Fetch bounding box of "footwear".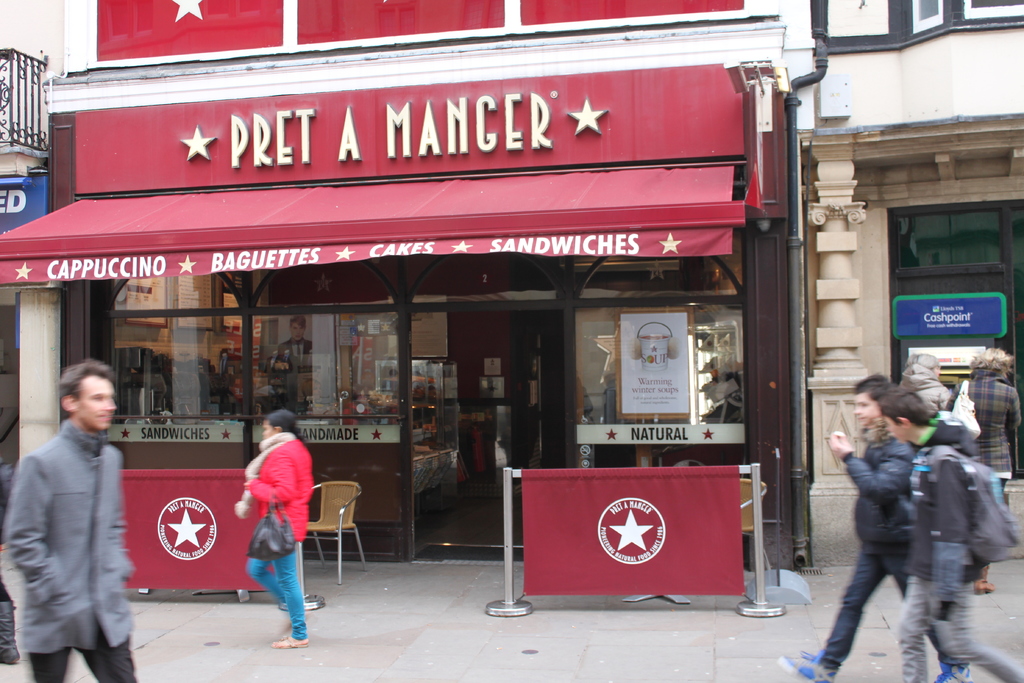
Bbox: <box>273,637,307,646</box>.
